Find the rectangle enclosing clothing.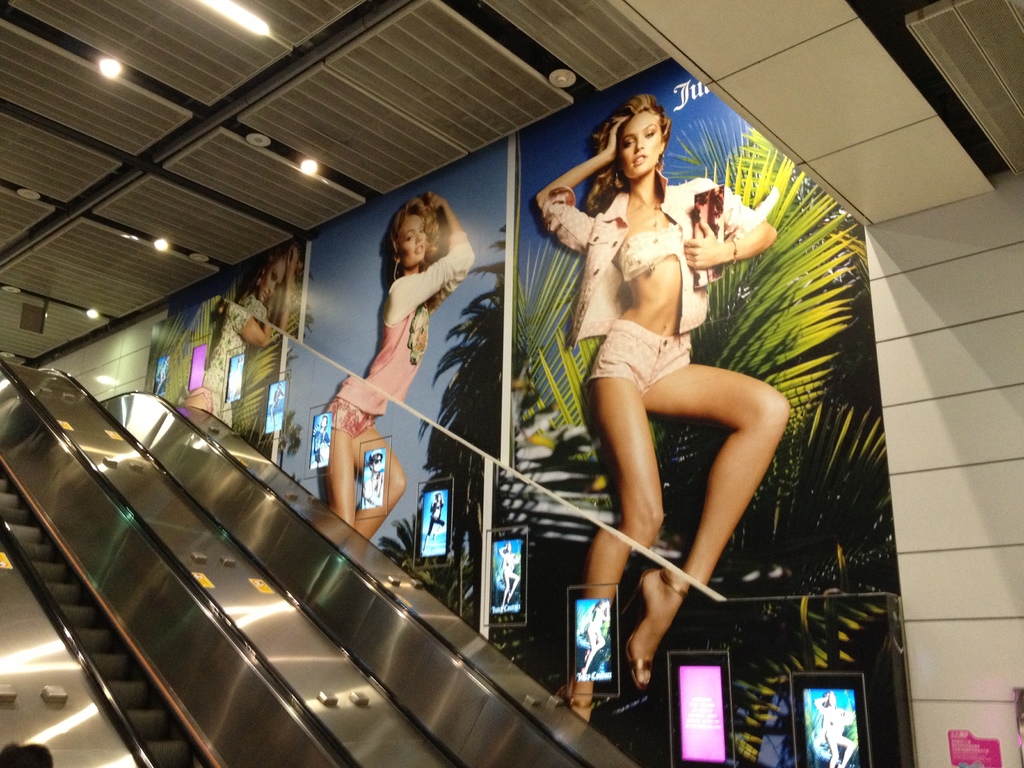
left=362, top=474, right=383, bottom=507.
